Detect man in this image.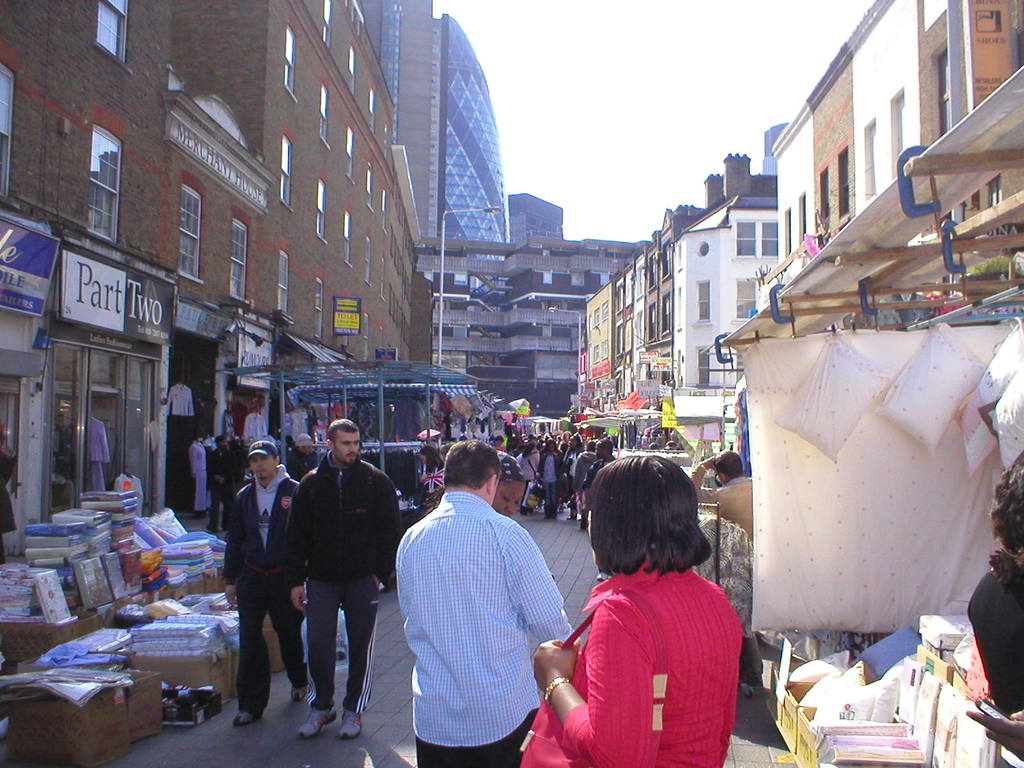
Detection: [262,424,403,728].
